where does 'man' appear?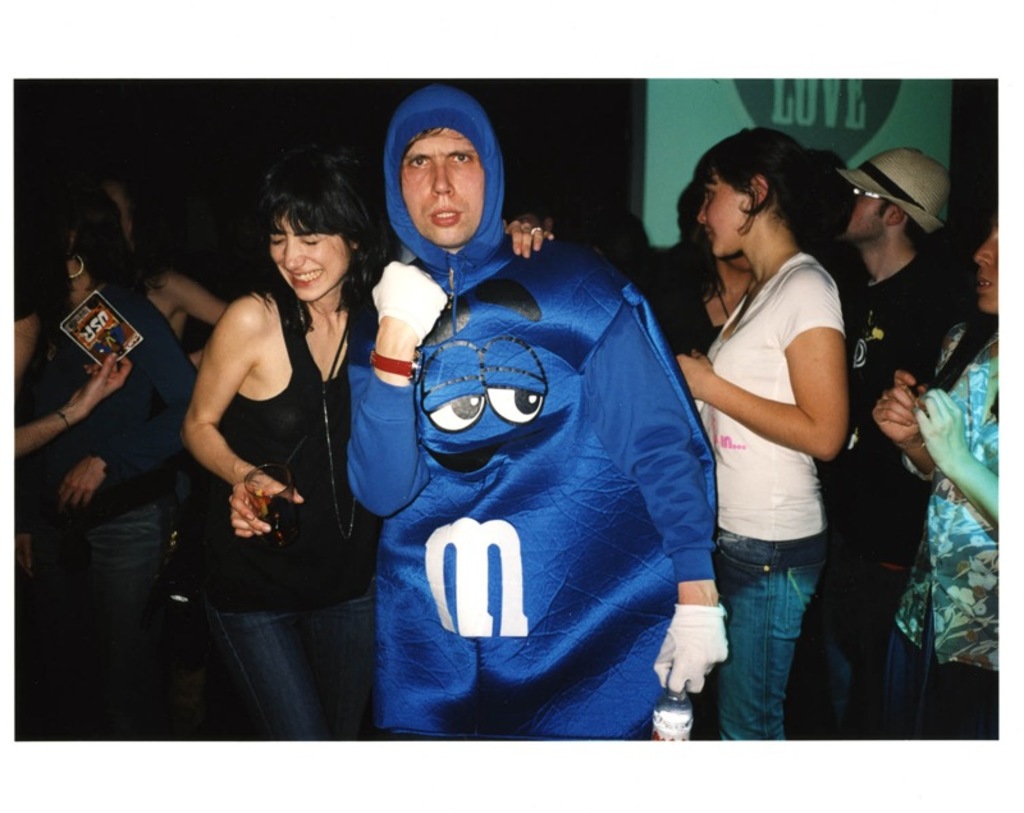
Appears at <region>316, 161, 726, 730</region>.
